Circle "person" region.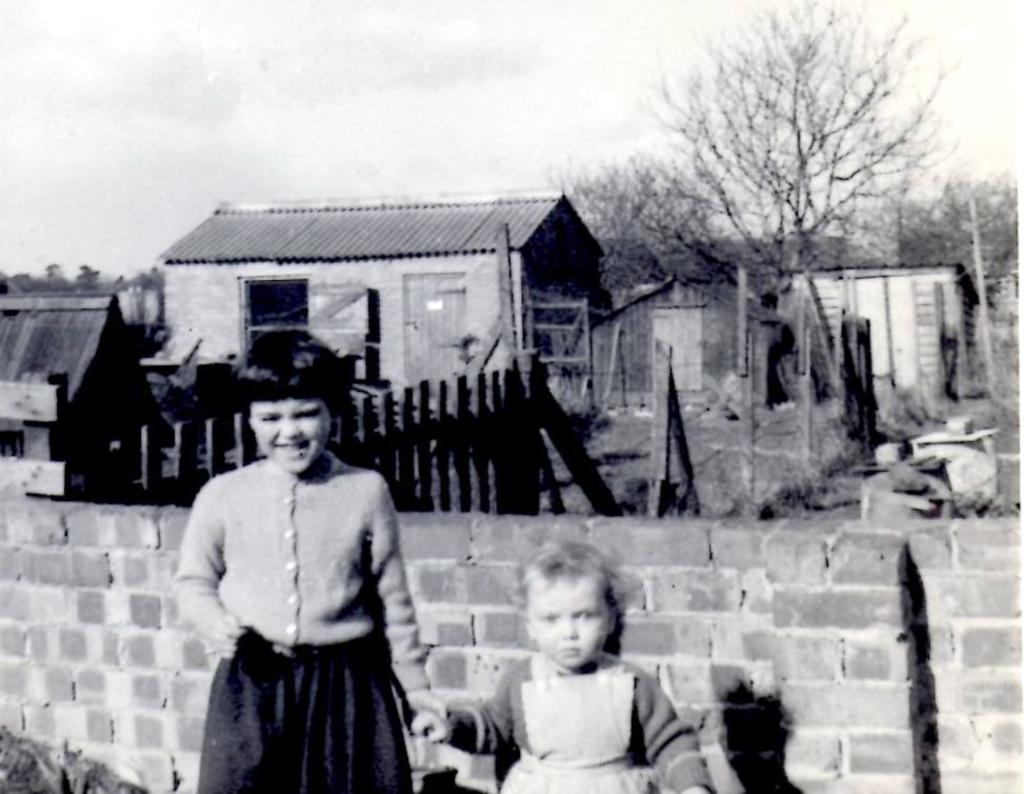
Region: bbox=[408, 519, 722, 793].
